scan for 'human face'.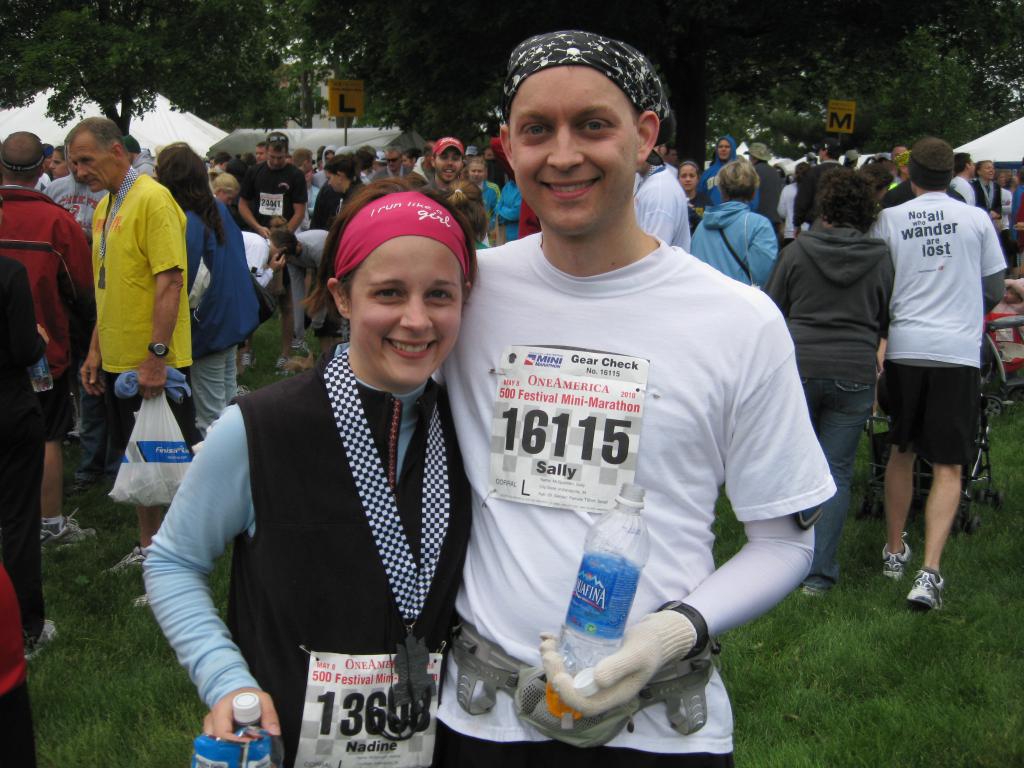
Scan result: (x1=983, y1=162, x2=994, y2=179).
